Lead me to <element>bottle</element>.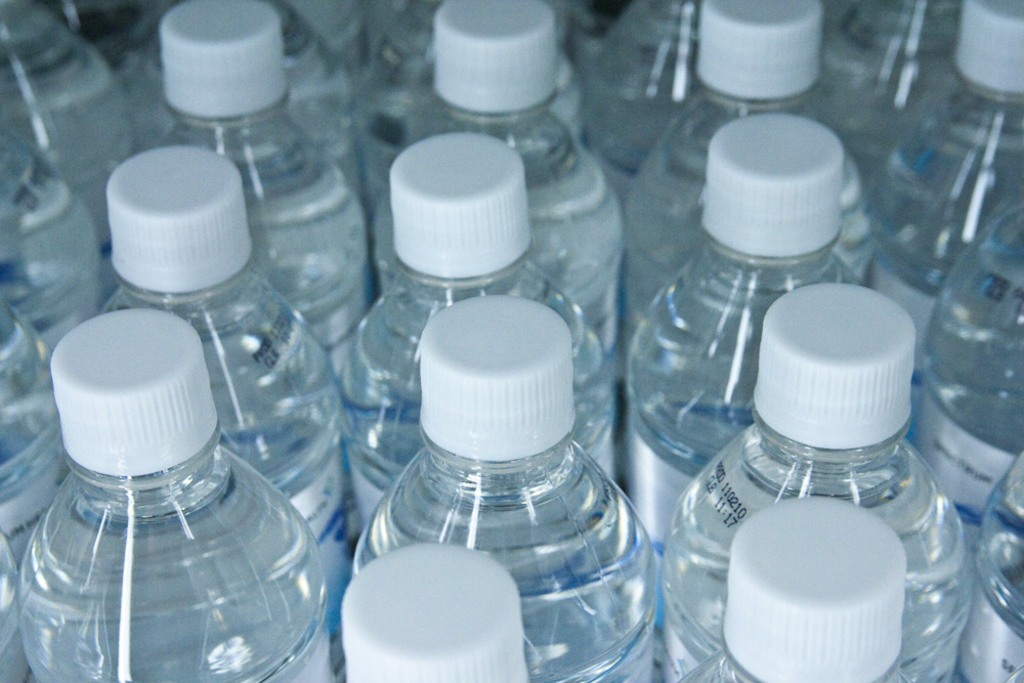
Lead to 620, 13, 876, 338.
